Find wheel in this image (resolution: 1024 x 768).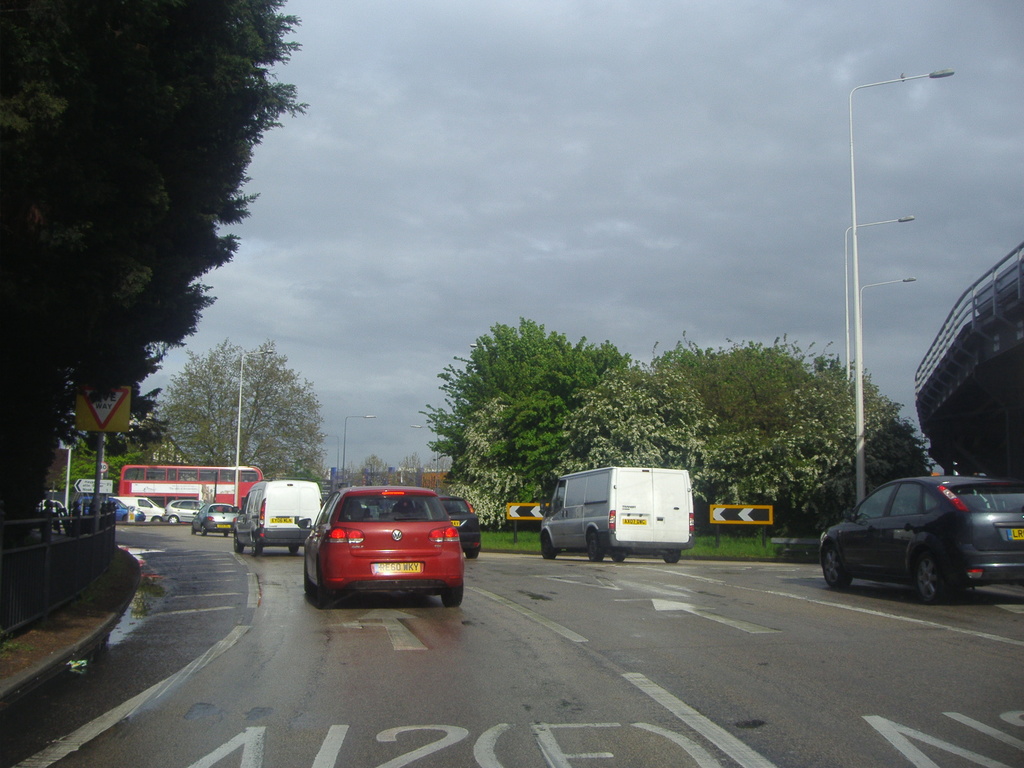
box=[252, 535, 263, 556].
